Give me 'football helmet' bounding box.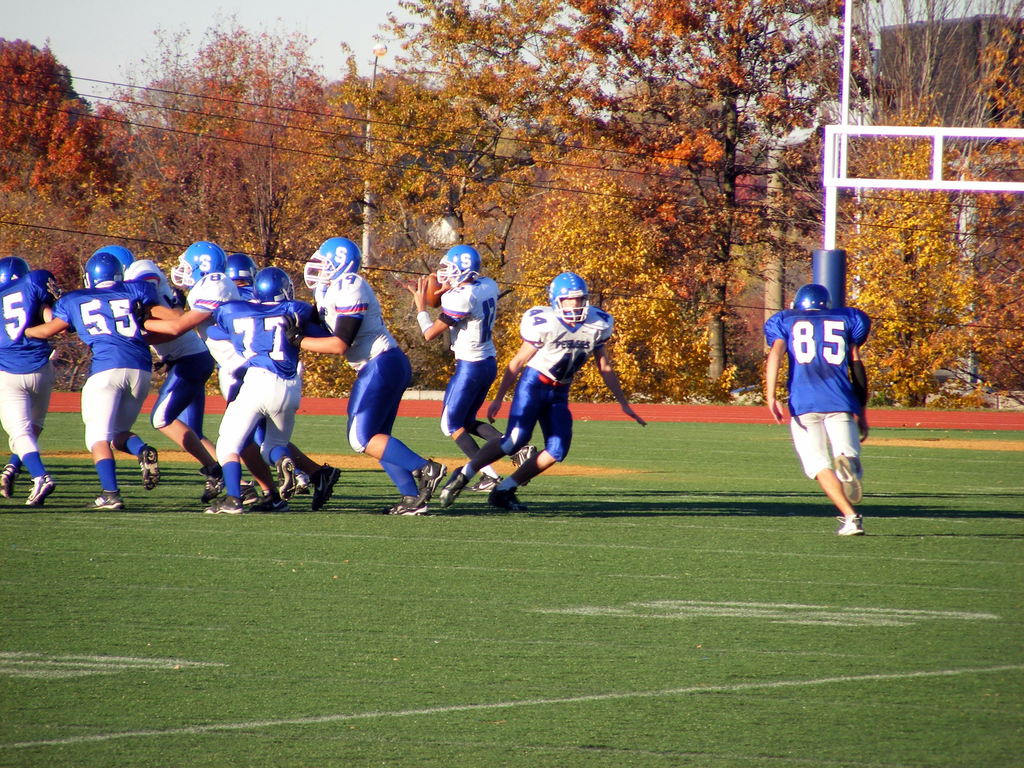
[81,254,126,289].
